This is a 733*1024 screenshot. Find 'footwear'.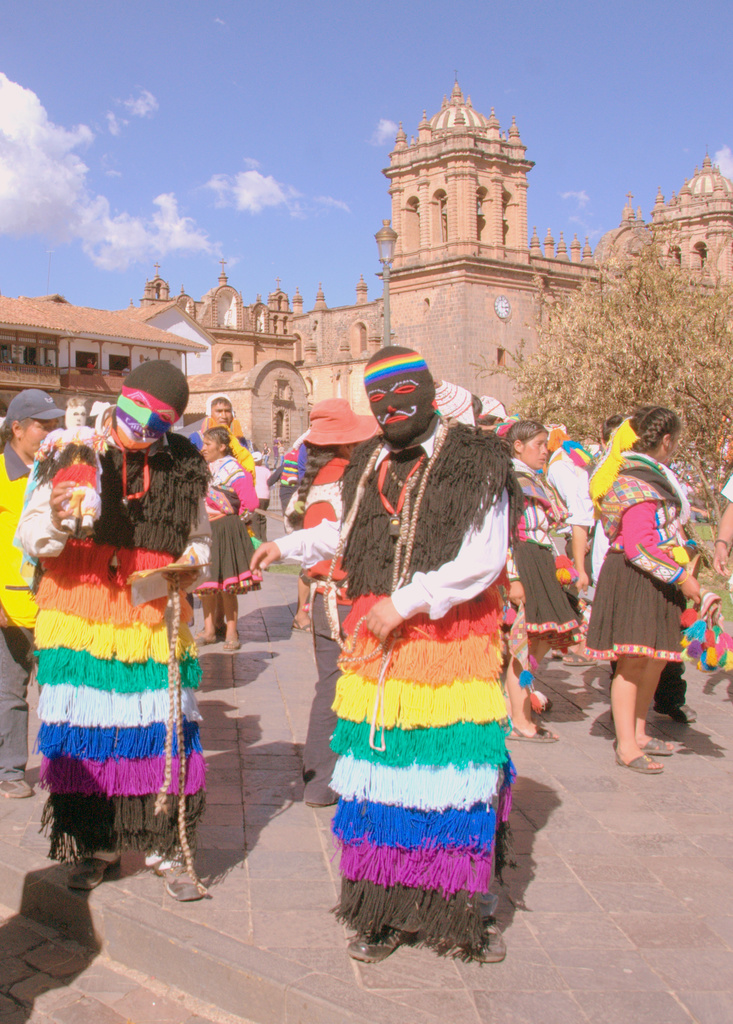
Bounding box: l=461, t=930, r=507, b=961.
